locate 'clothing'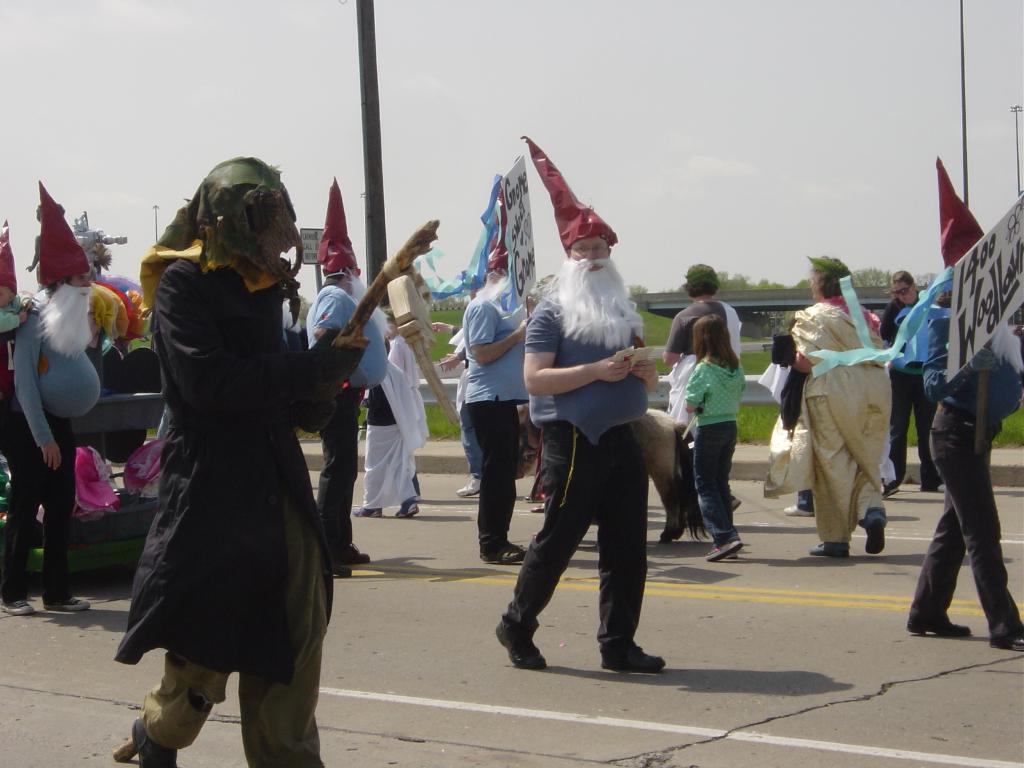
115, 178, 353, 706
